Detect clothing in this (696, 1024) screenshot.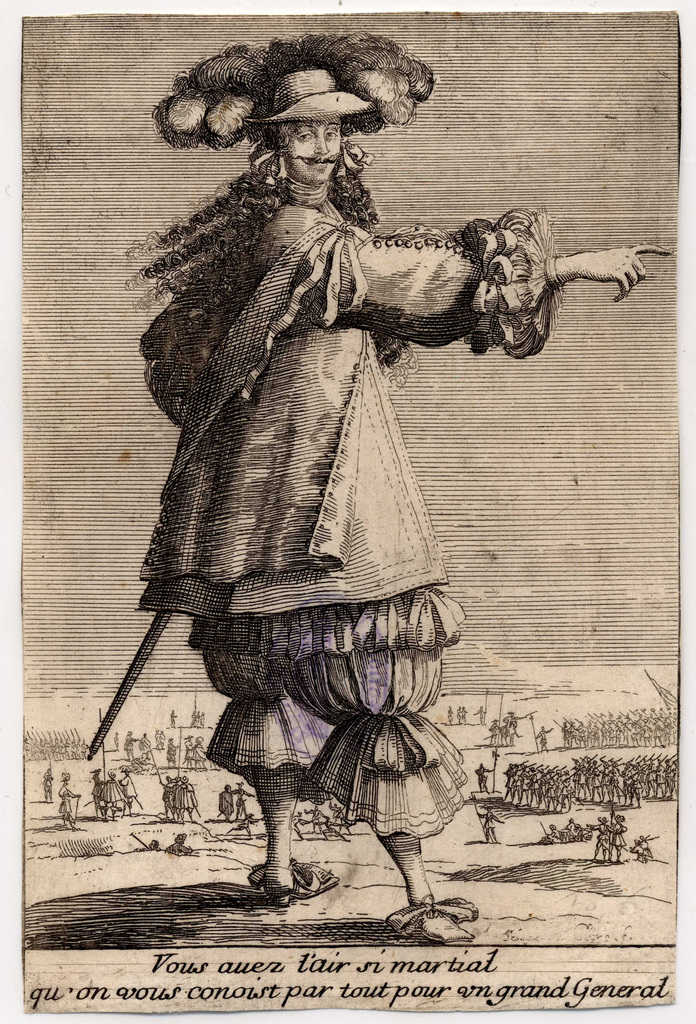
Detection: (197,606,473,841).
